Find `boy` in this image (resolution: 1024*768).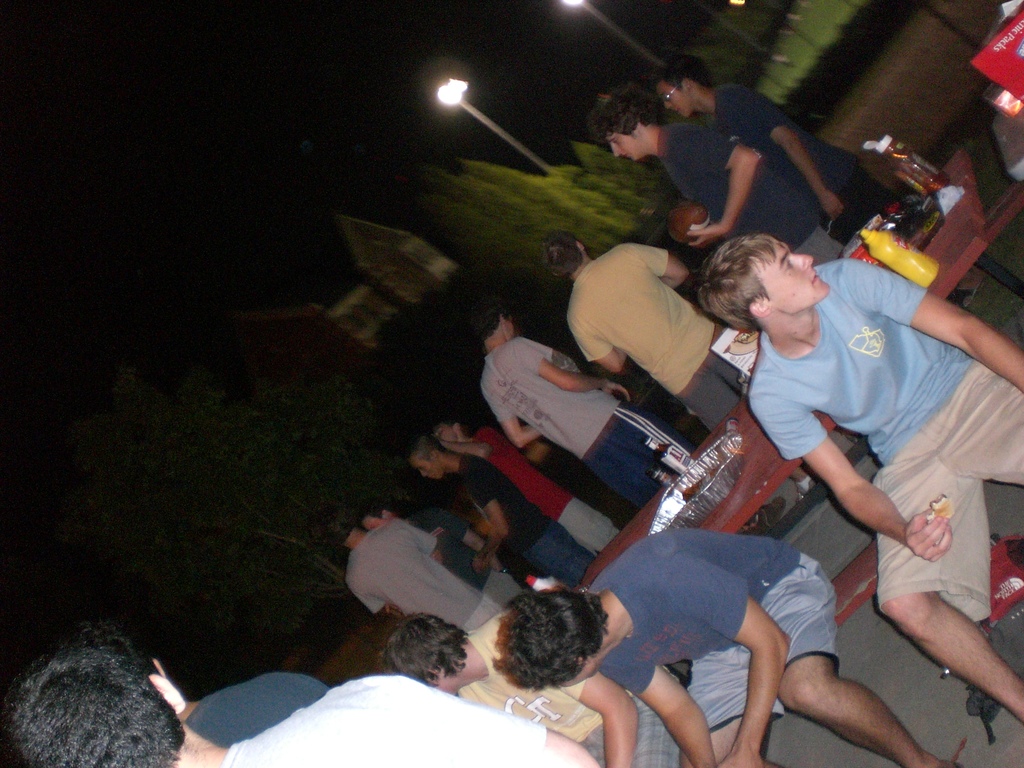
[588,74,849,271].
